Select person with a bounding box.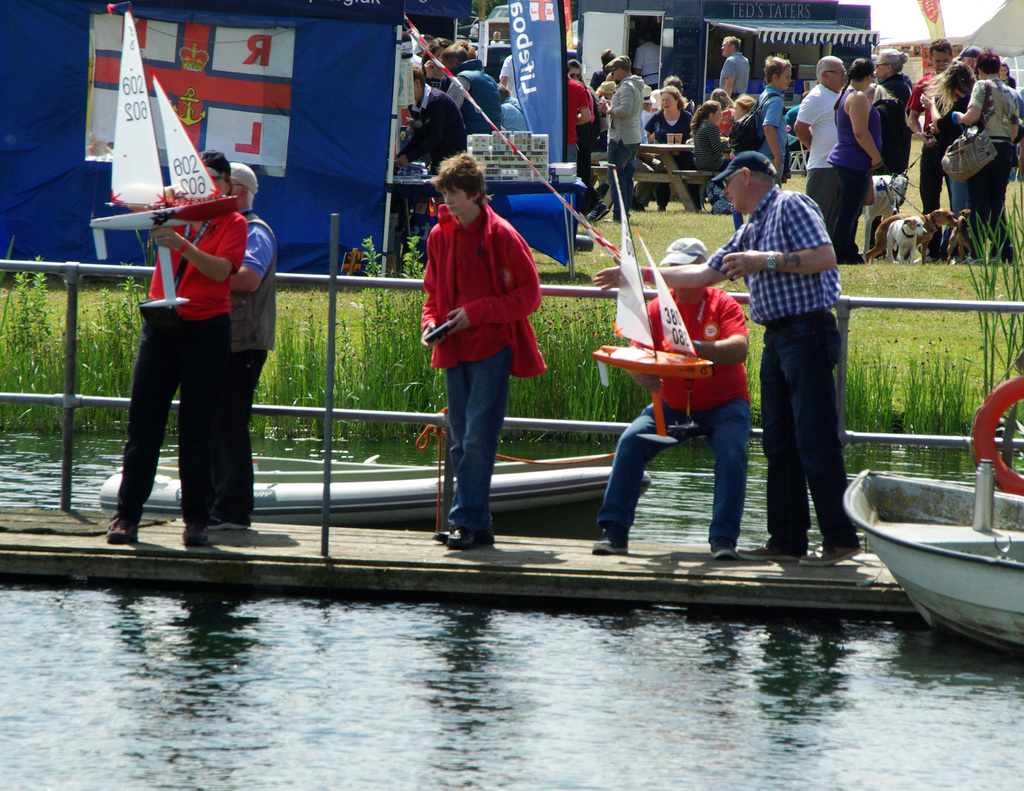
193/145/288/536.
